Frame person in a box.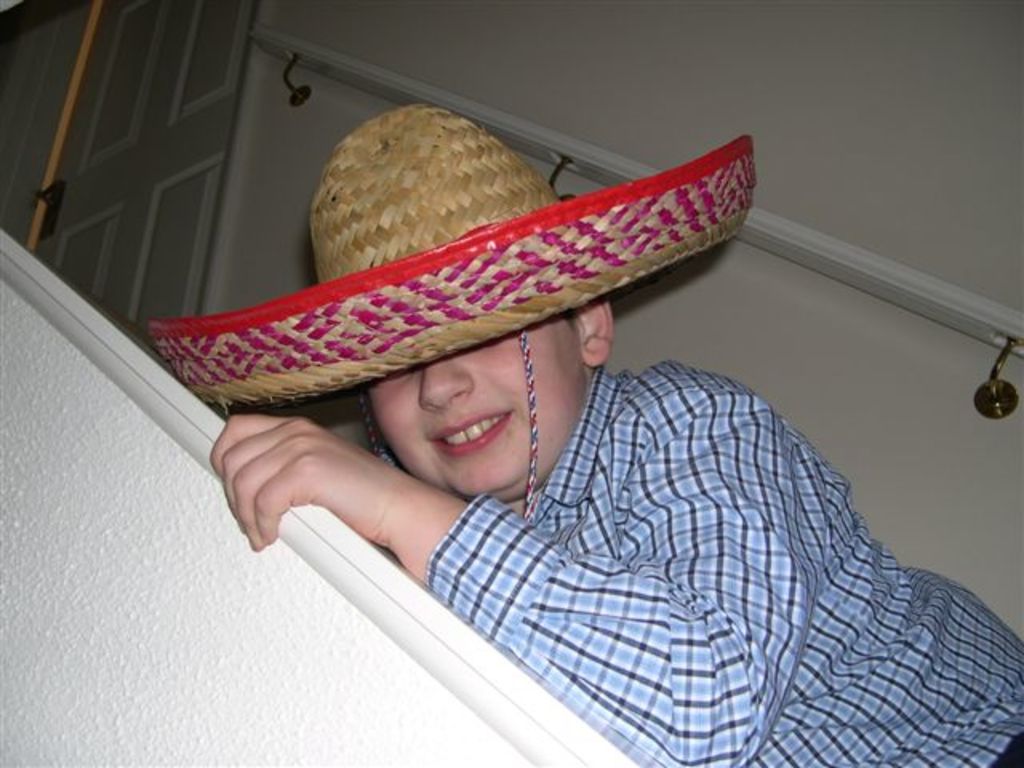
select_region(125, 88, 1022, 766).
